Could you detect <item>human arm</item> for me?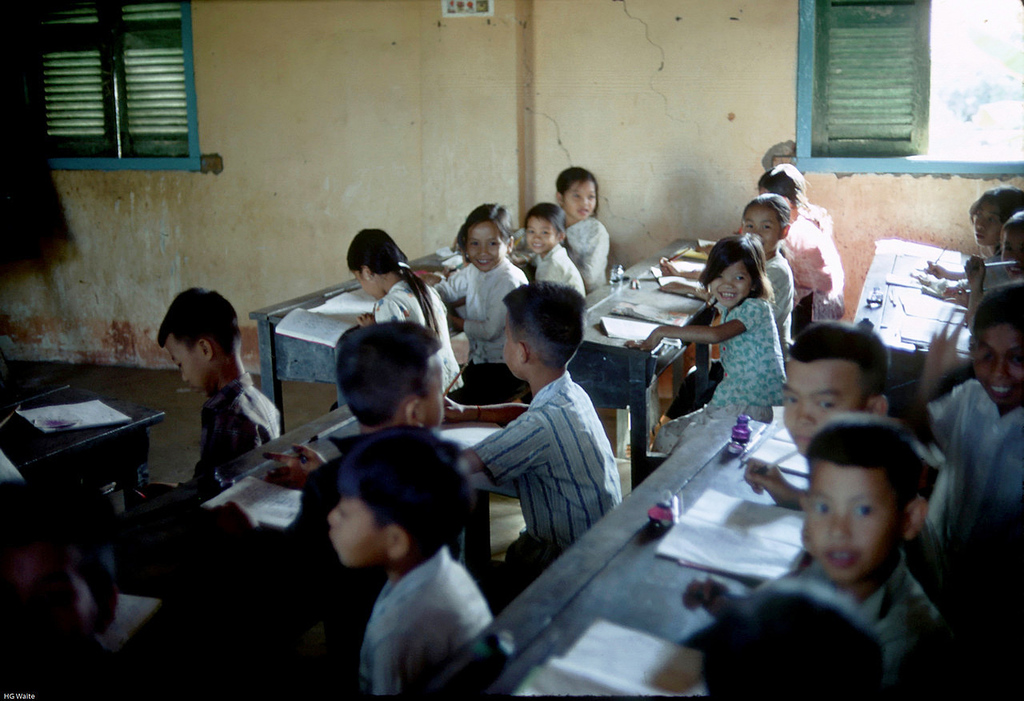
Detection result: 350:297:408:323.
